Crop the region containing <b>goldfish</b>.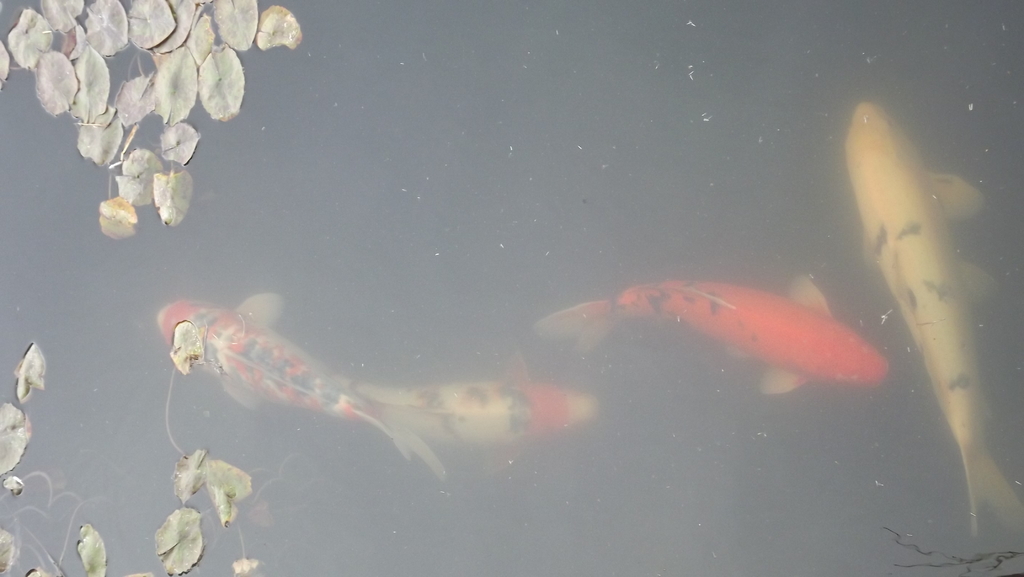
Crop region: (376, 353, 598, 450).
